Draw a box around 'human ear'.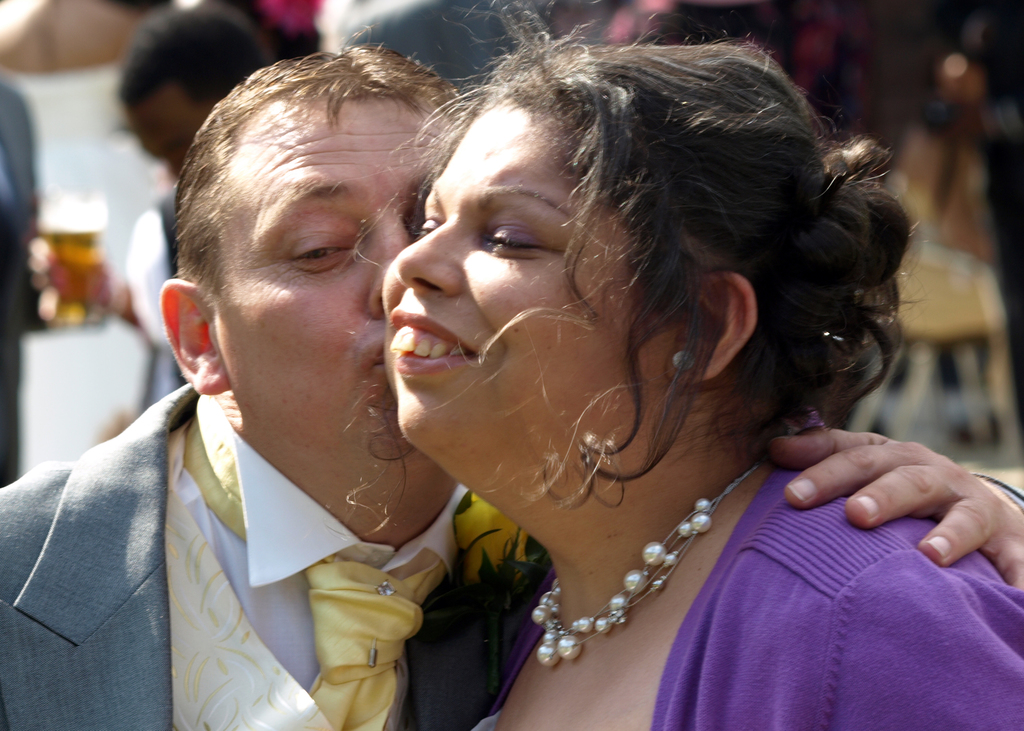
{"x1": 671, "y1": 272, "x2": 755, "y2": 386}.
